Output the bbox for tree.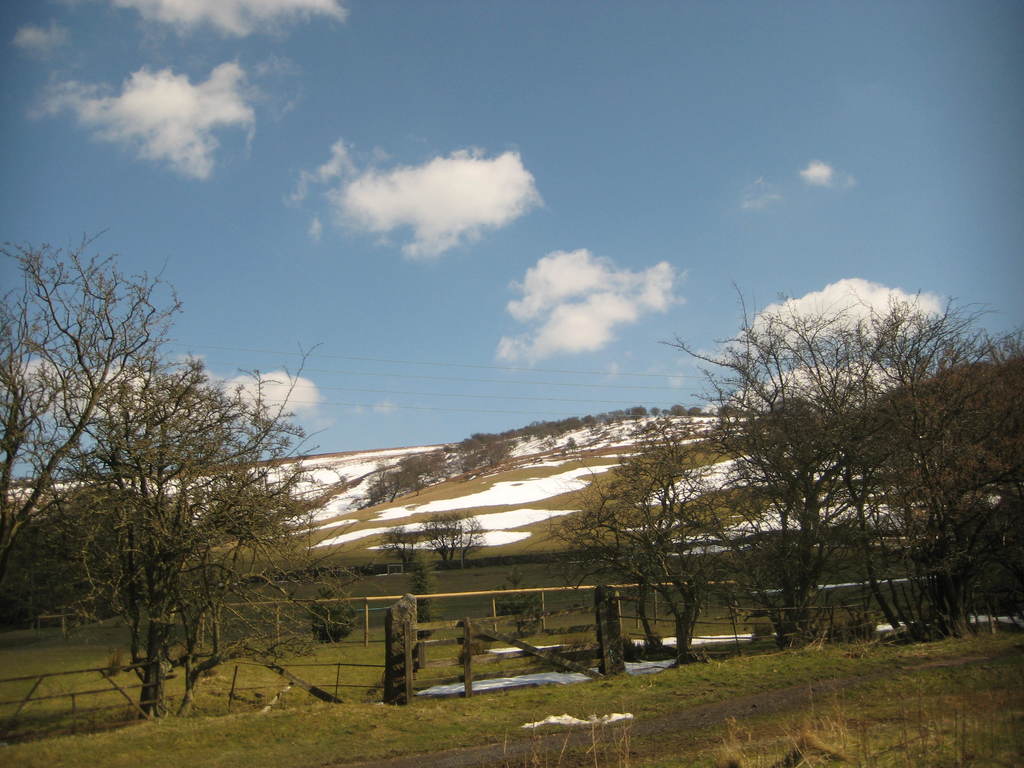
{"left": 419, "top": 514, "right": 461, "bottom": 572}.
